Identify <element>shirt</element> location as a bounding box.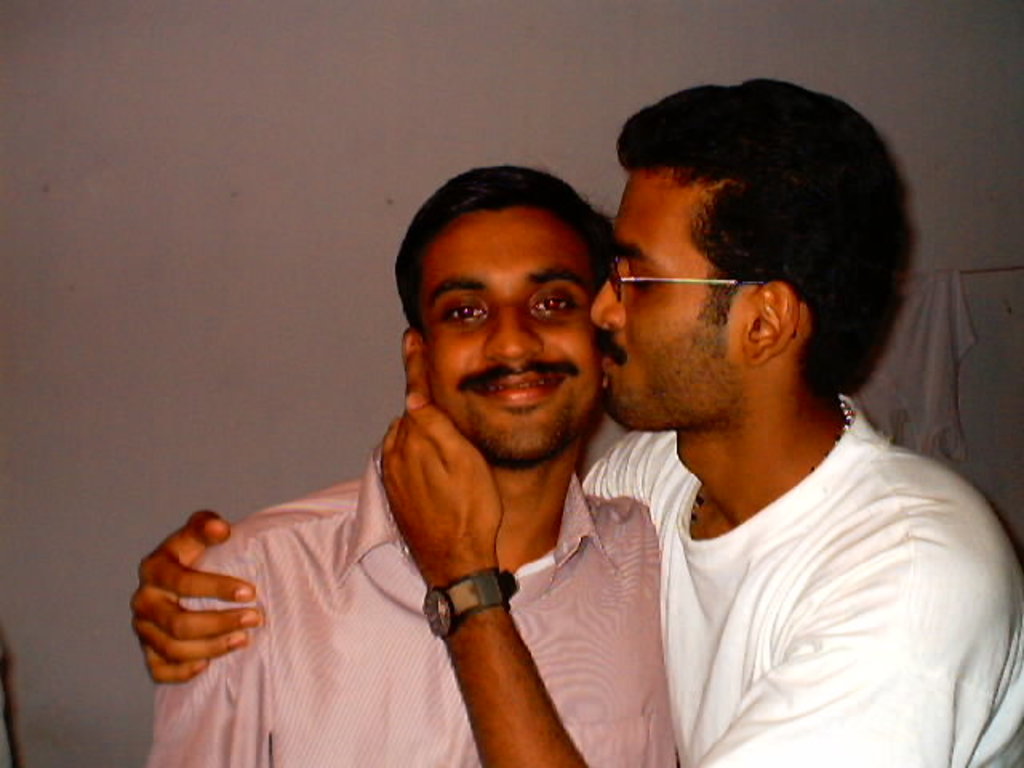
146 445 672 765.
